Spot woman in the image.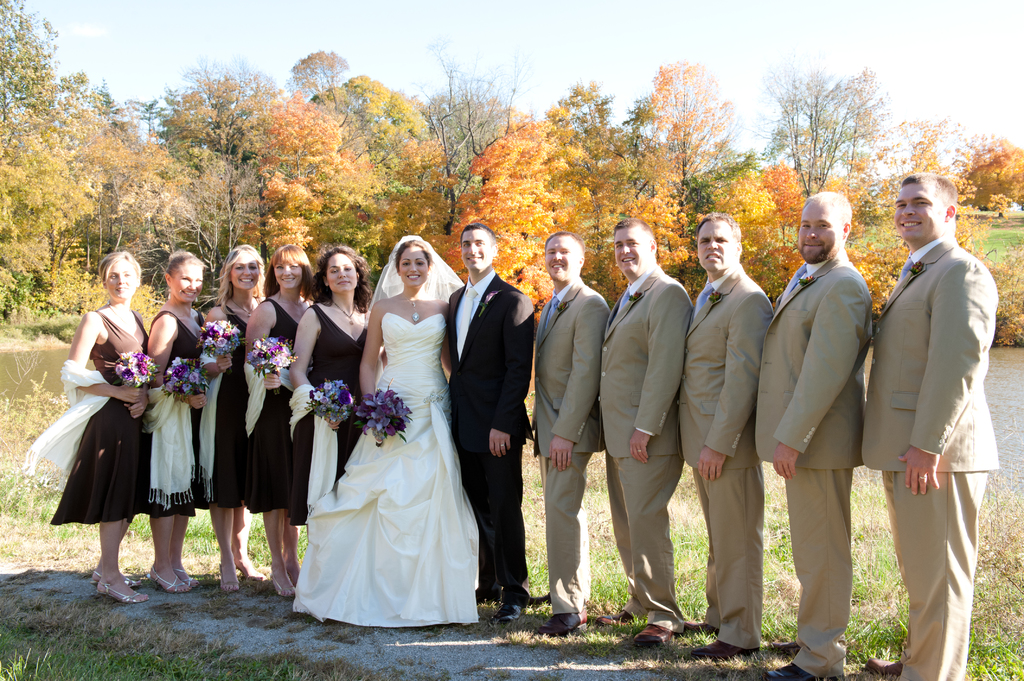
woman found at 243:243:317:600.
